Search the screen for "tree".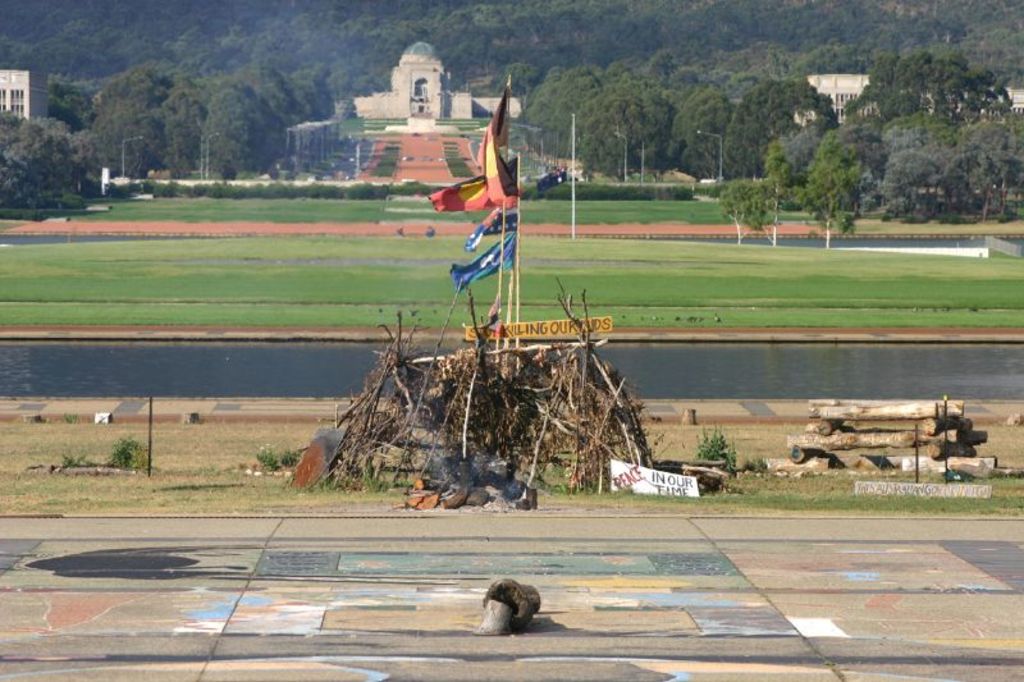
Found at [718, 178, 772, 243].
